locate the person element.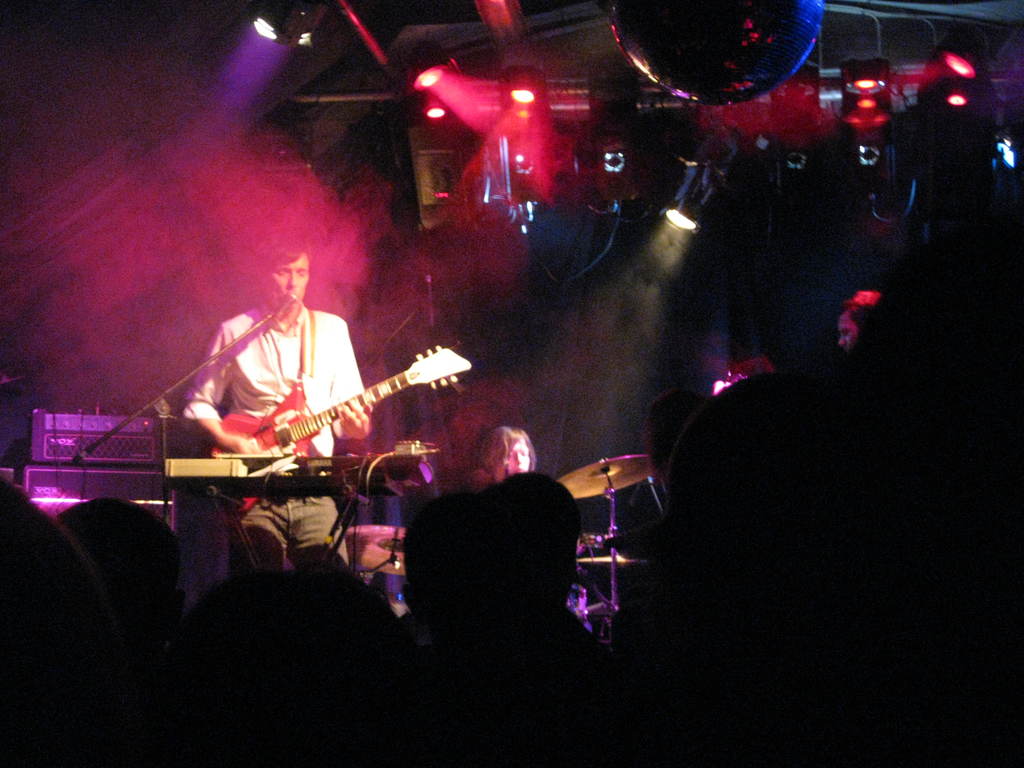
Element bbox: [479,426,538,481].
